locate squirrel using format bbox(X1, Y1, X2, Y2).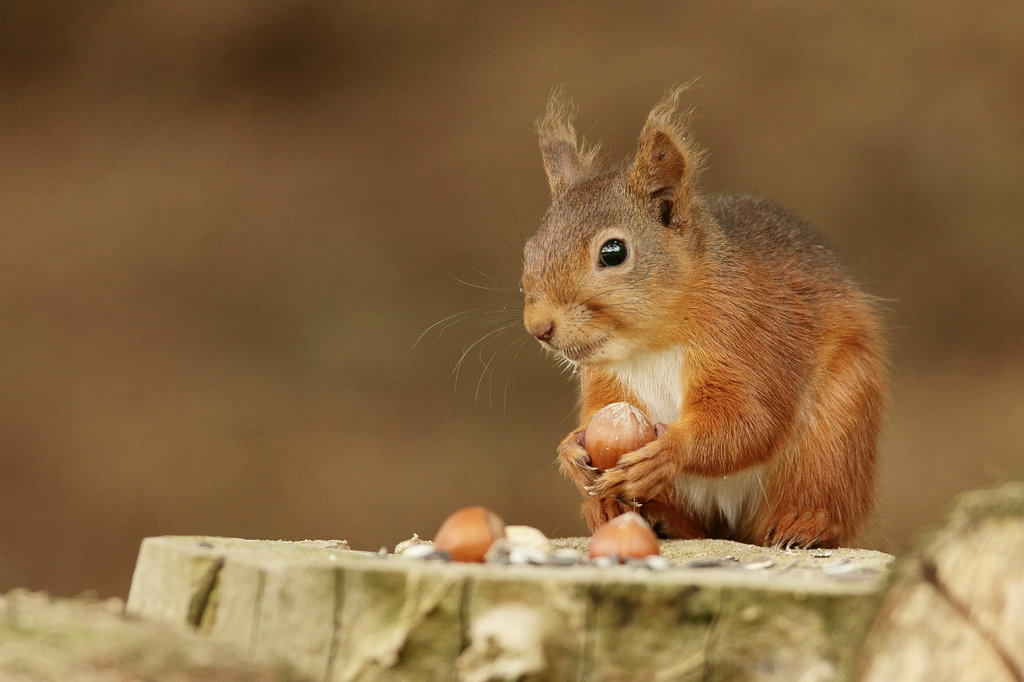
bbox(408, 78, 901, 553).
